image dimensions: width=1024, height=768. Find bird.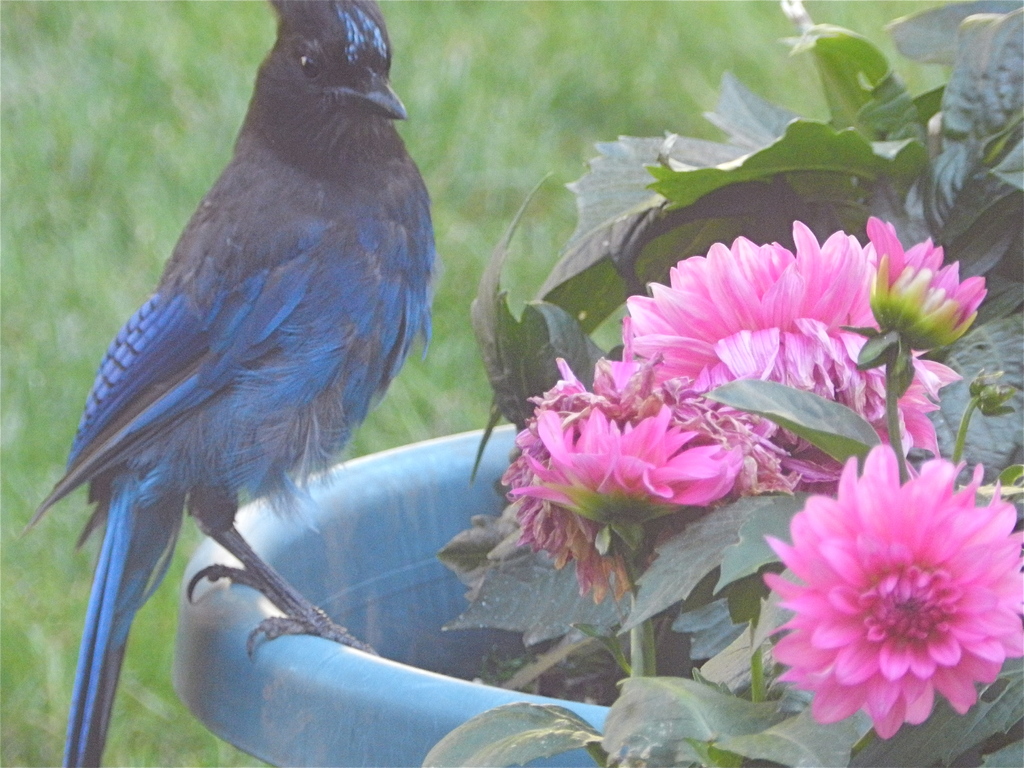
[24, 1, 438, 766].
